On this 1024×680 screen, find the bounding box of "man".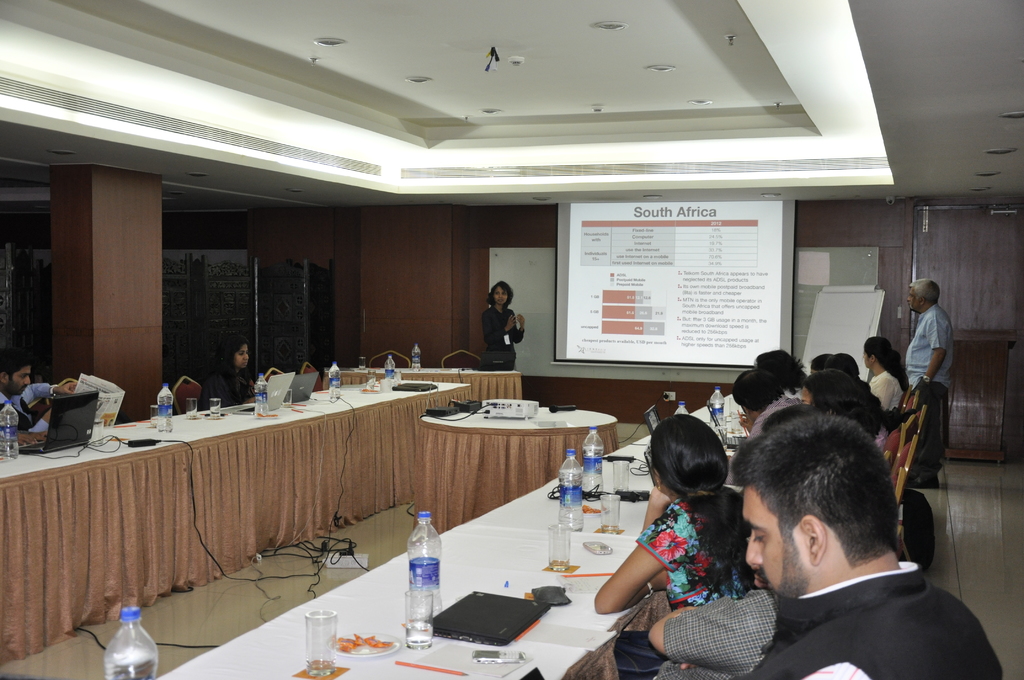
Bounding box: <region>909, 280, 956, 491</region>.
